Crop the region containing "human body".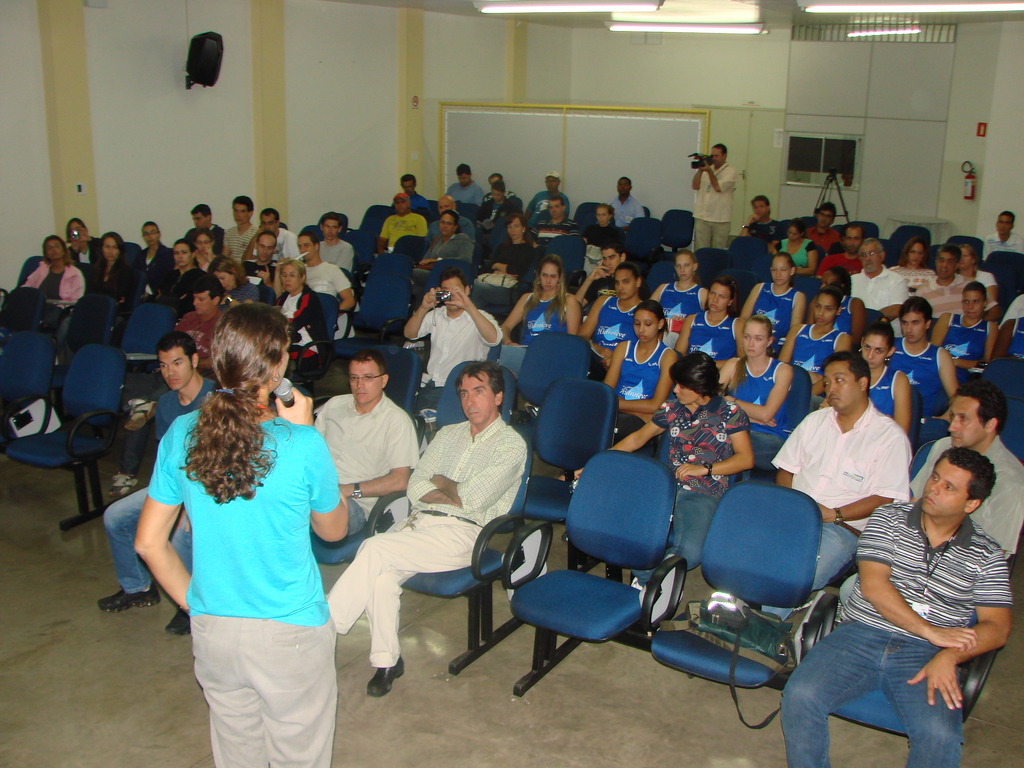
Crop region: box=[402, 204, 477, 282].
